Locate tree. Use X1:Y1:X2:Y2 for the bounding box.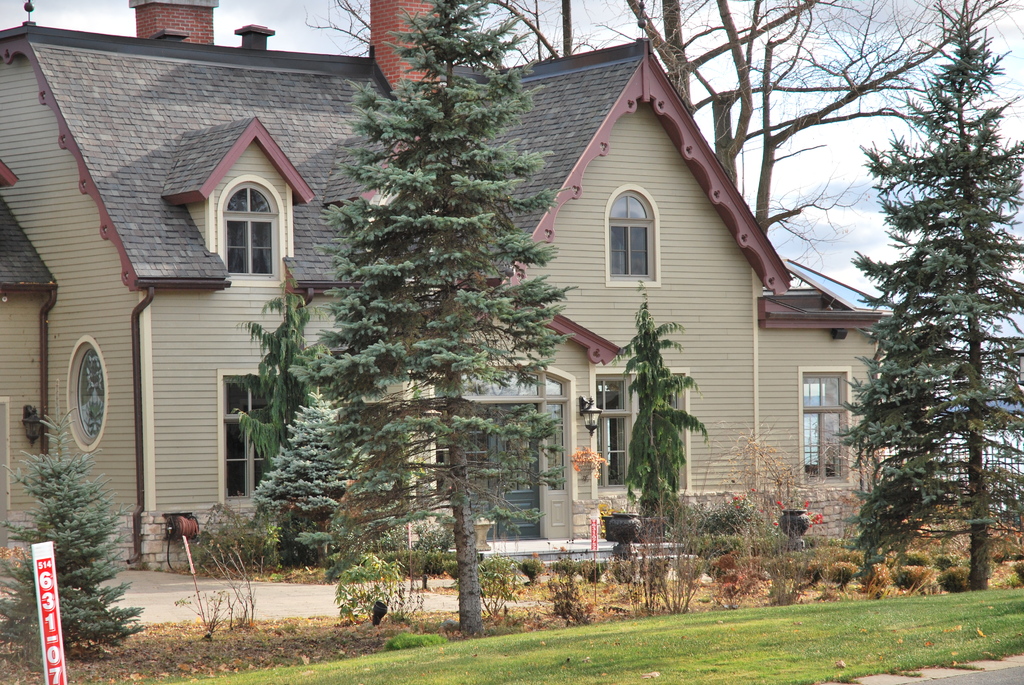
251:391:360:560.
